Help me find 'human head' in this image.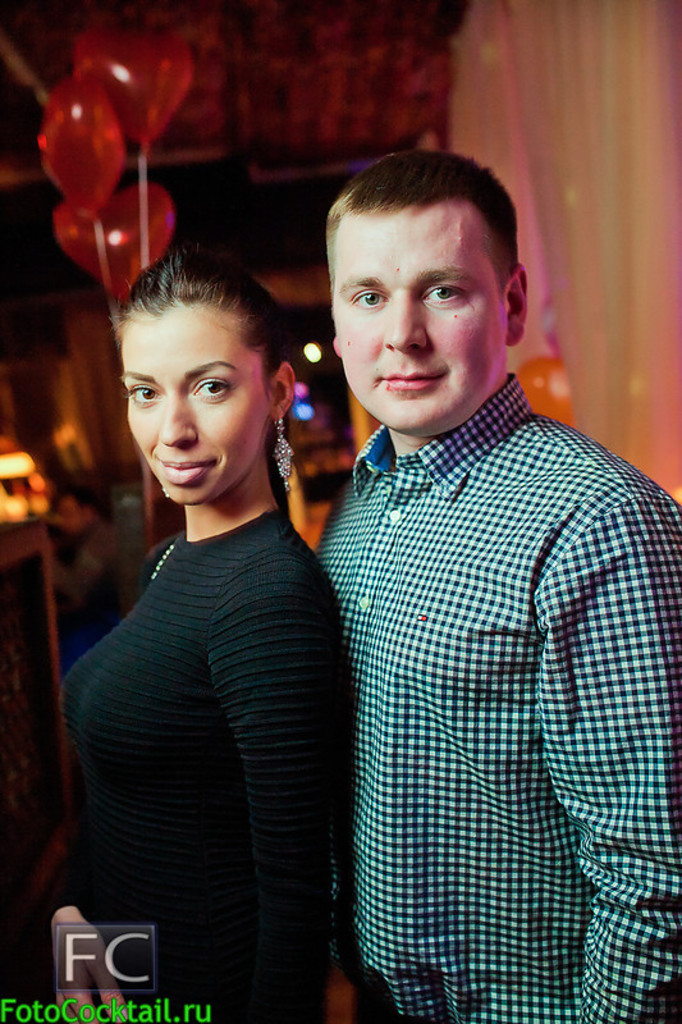
Found it: 322/151/532/438.
